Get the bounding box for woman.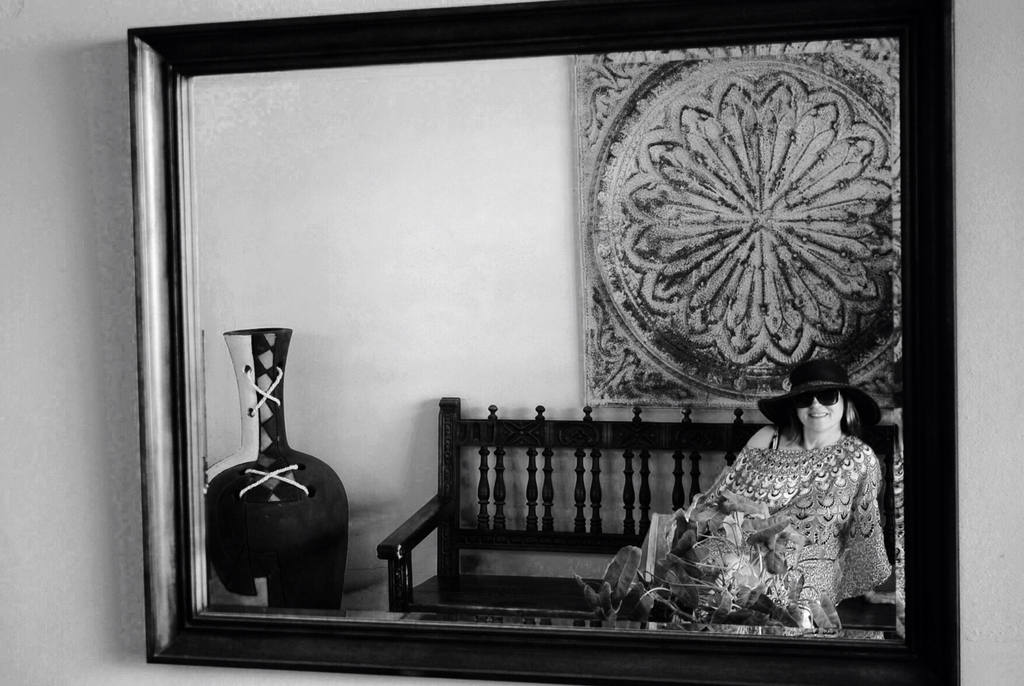
bbox=[627, 348, 899, 649].
